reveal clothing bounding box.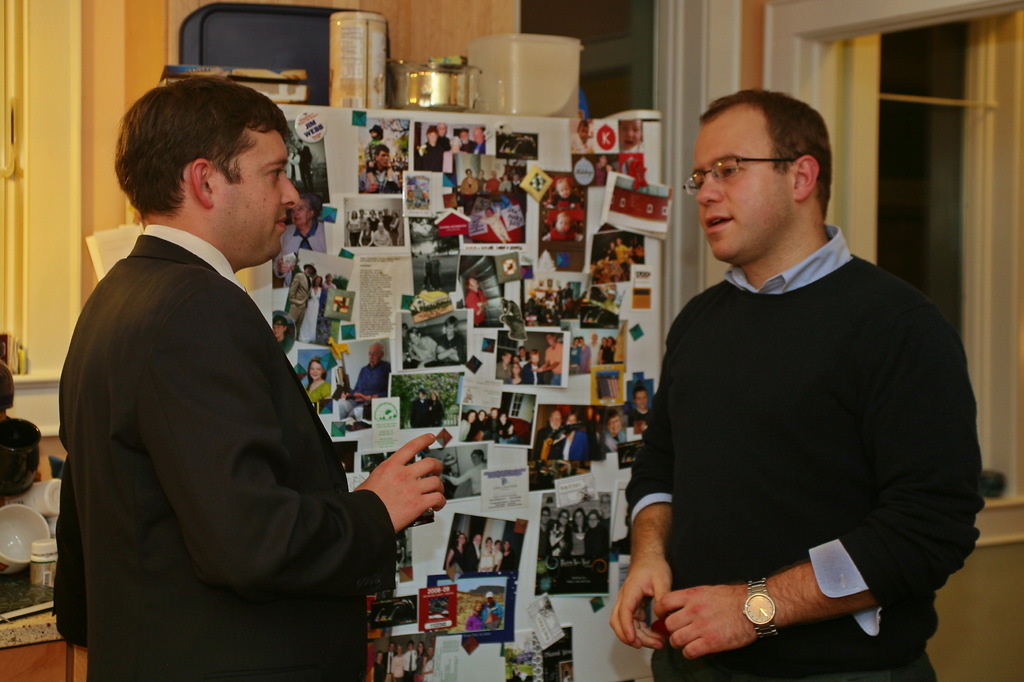
Revealed: {"left": 299, "top": 143, "right": 315, "bottom": 190}.
